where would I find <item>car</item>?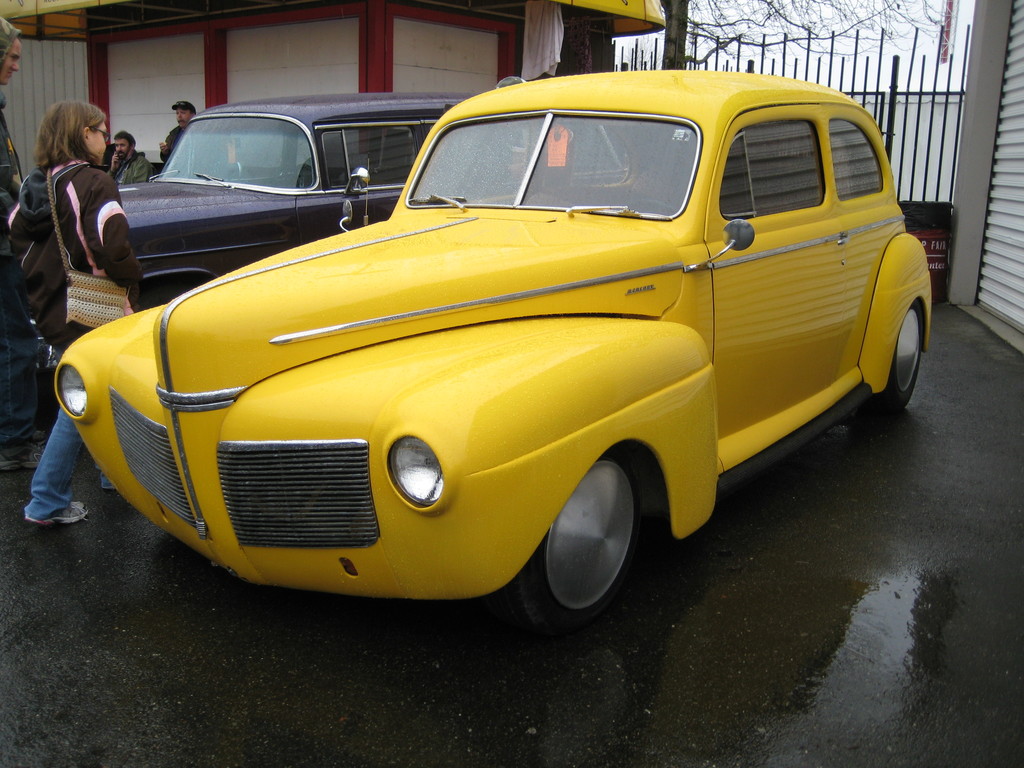
At bbox(138, 93, 620, 304).
